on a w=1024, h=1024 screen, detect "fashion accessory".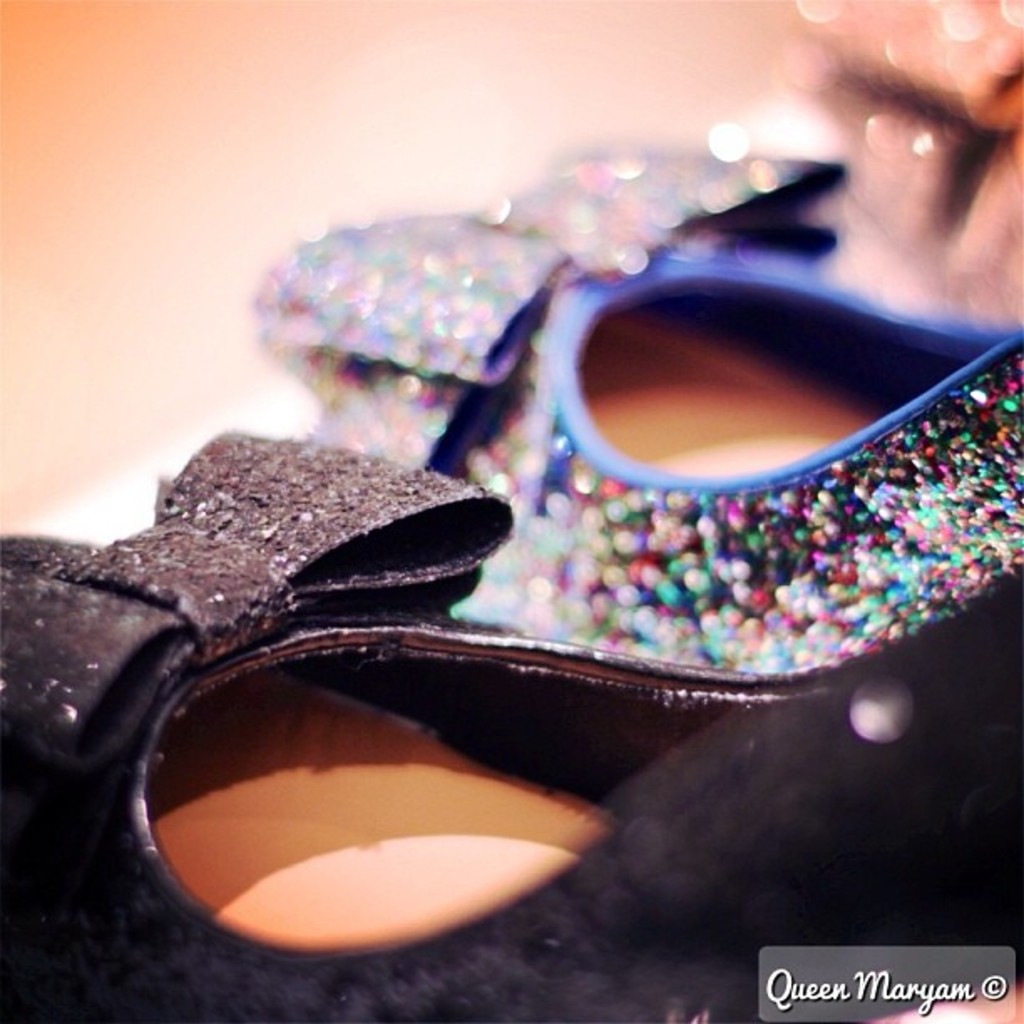
box(246, 149, 1022, 686).
